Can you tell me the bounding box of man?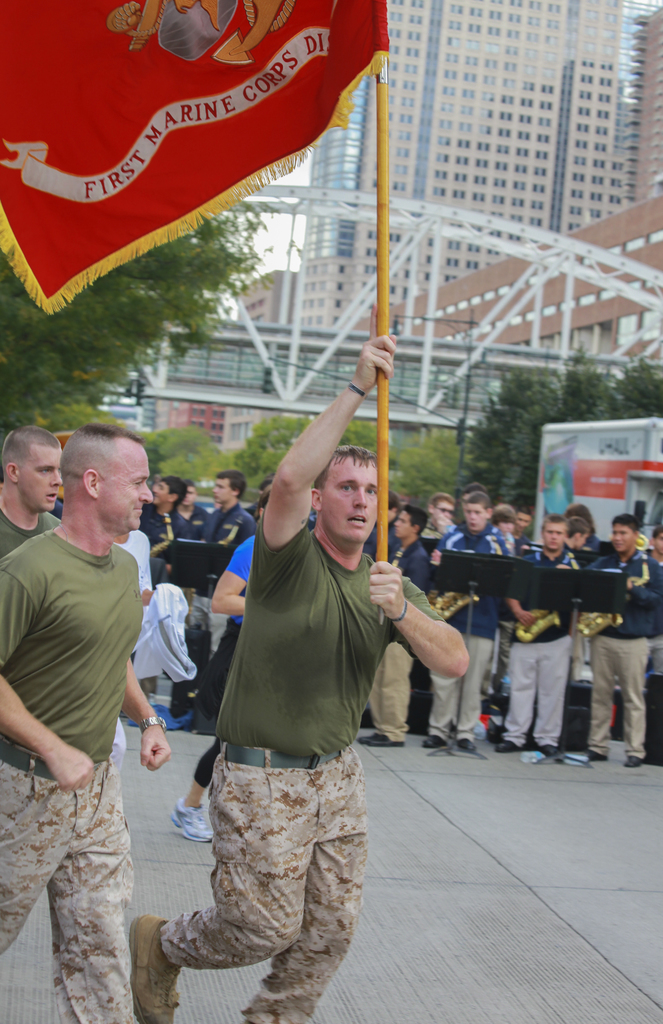
352/506/427/749.
